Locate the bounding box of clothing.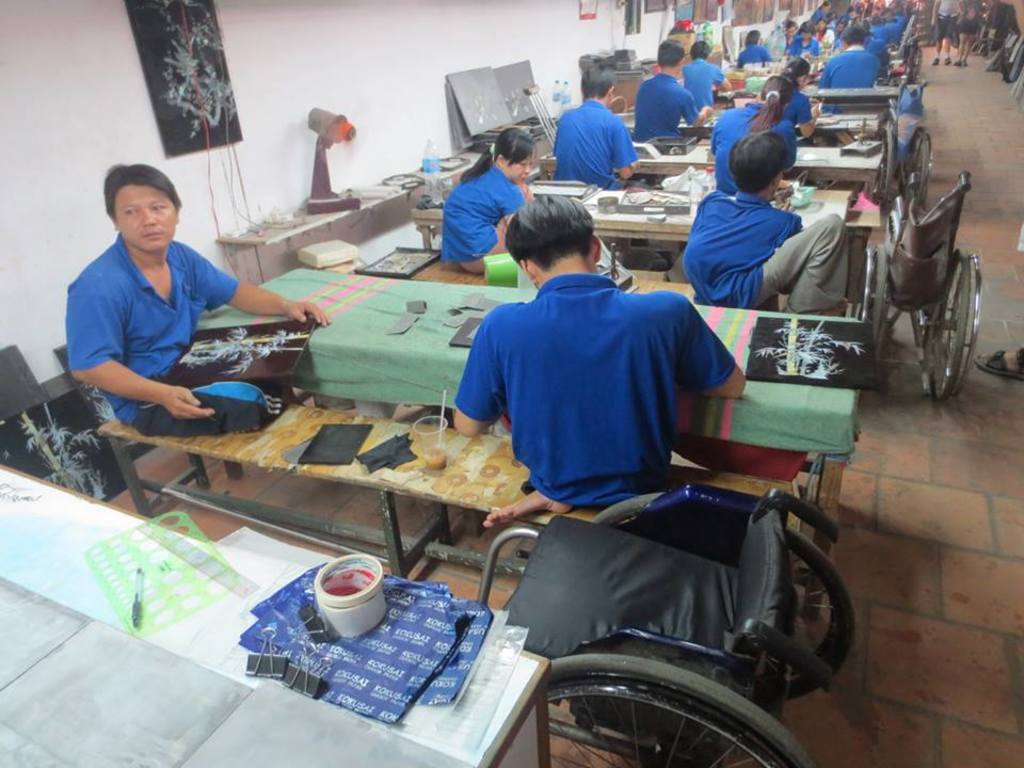
Bounding box: [x1=63, y1=234, x2=290, y2=431].
